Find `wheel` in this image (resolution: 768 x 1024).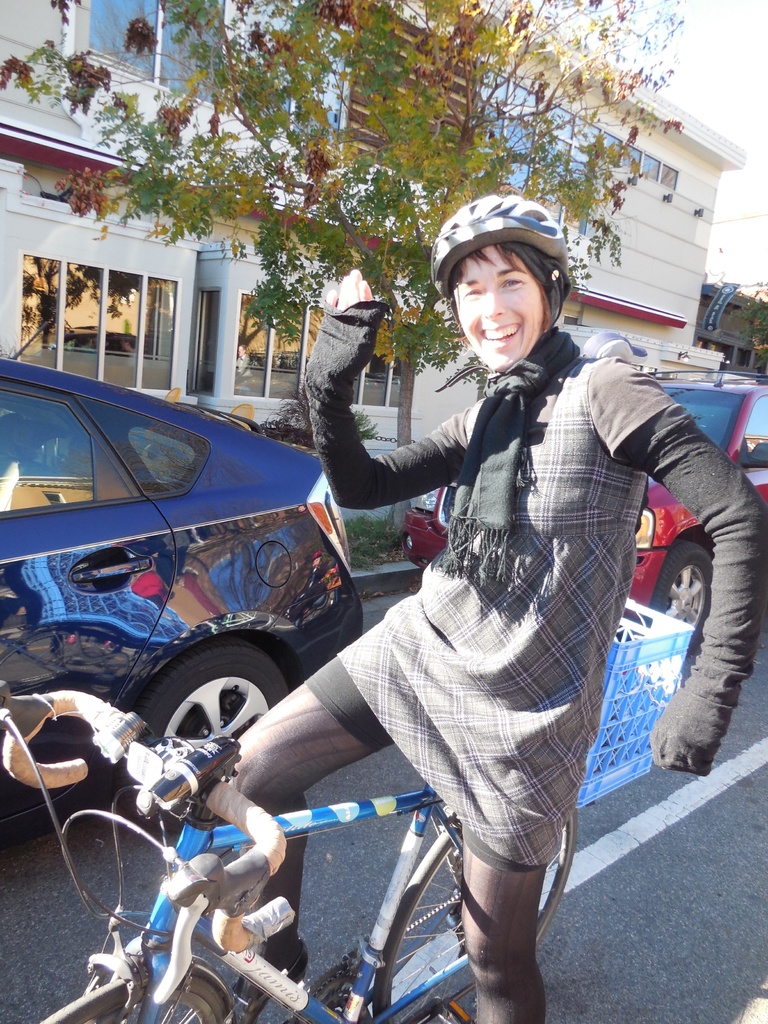
BBox(383, 802, 574, 1022).
